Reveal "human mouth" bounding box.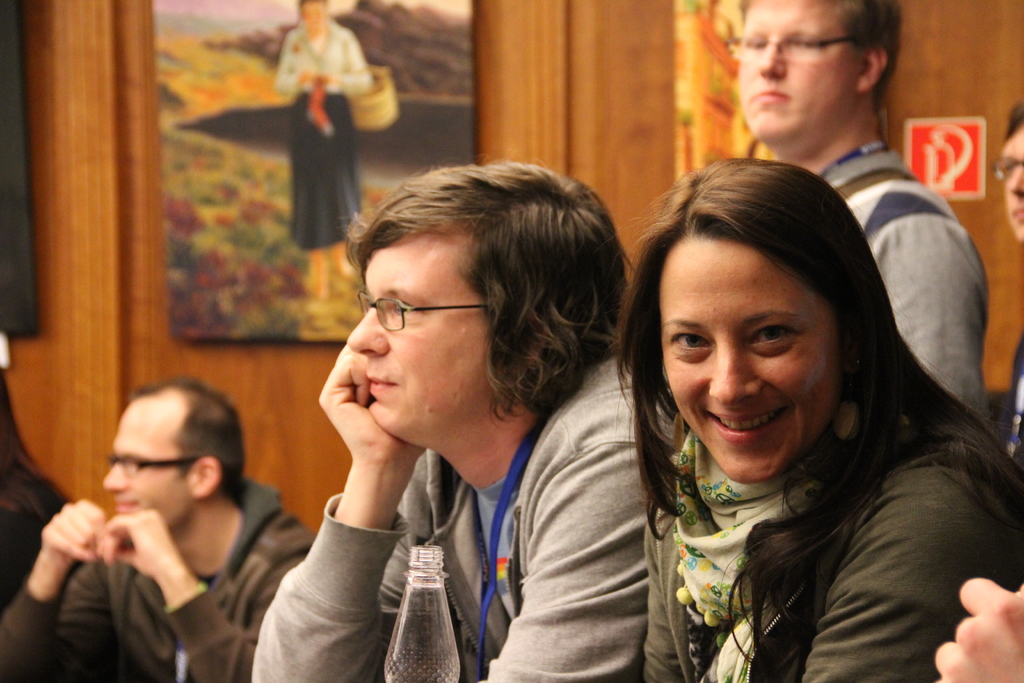
Revealed: [x1=704, y1=406, x2=785, y2=443].
